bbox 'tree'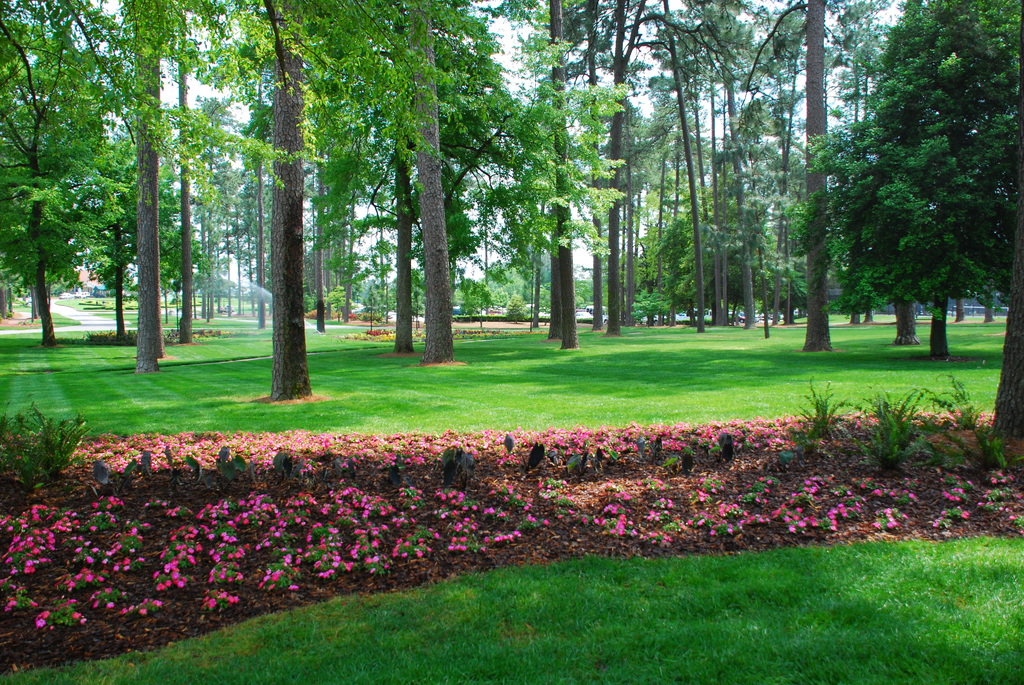
rect(778, 0, 1023, 438)
